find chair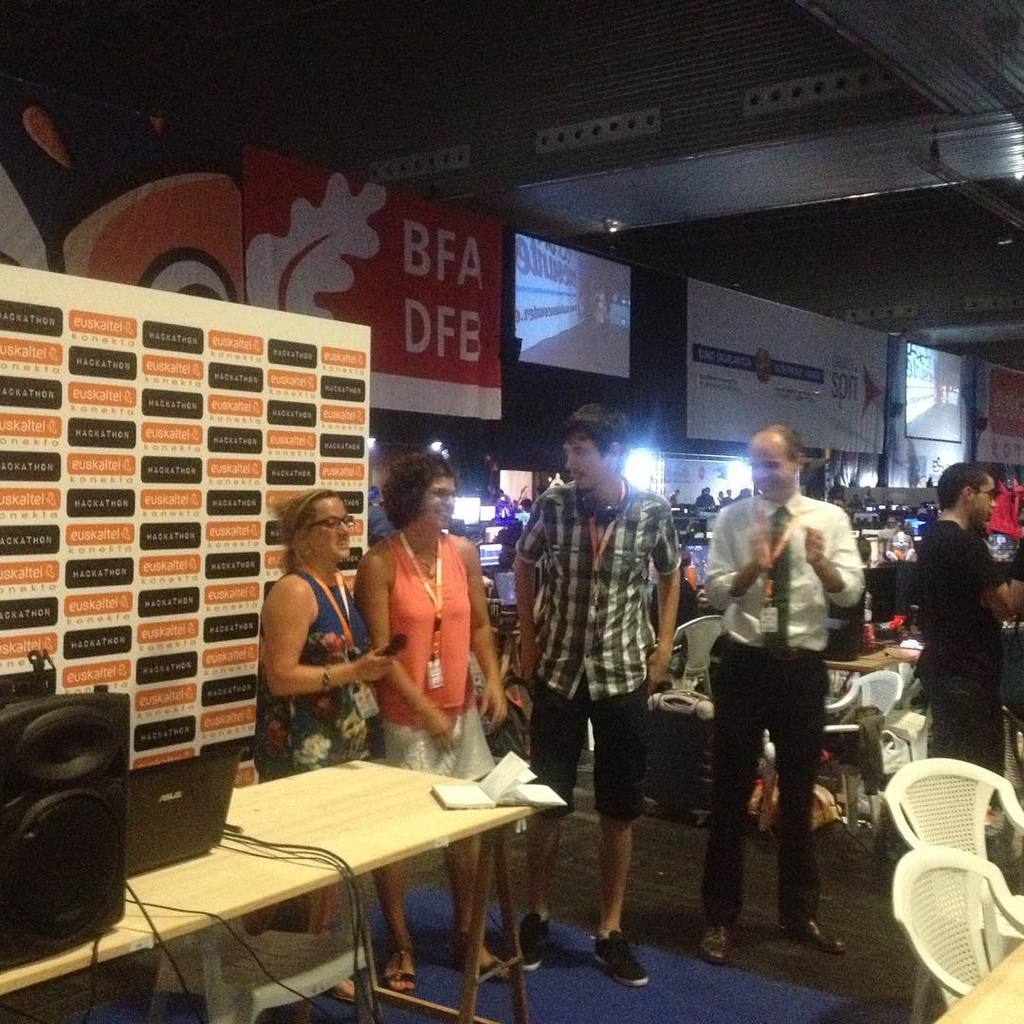
(x1=658, y1=609, x2=725, y2=699)
